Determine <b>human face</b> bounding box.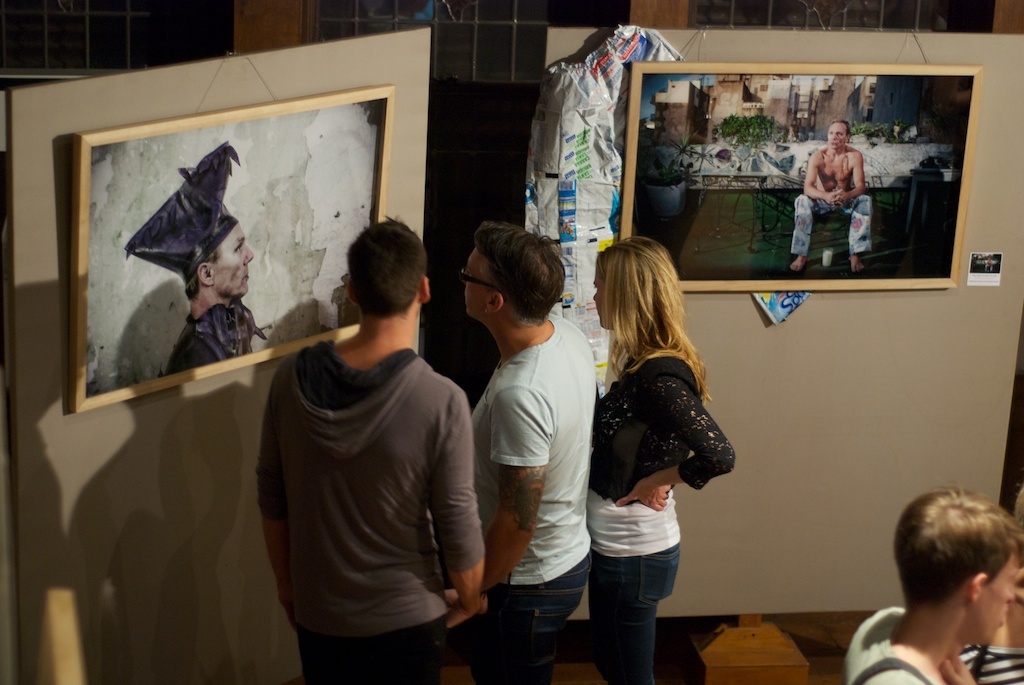
Determined: Rect(978, 551, 1021, 655).
